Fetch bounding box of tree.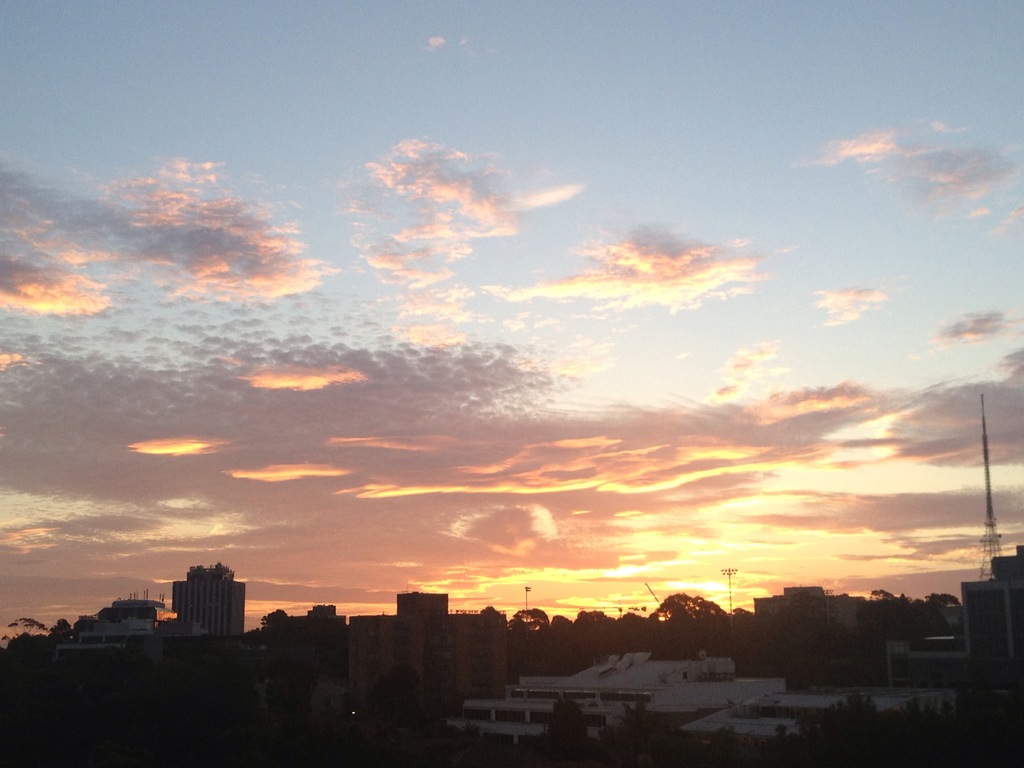
Bbox: Rect(259, 602, 303, 683).
